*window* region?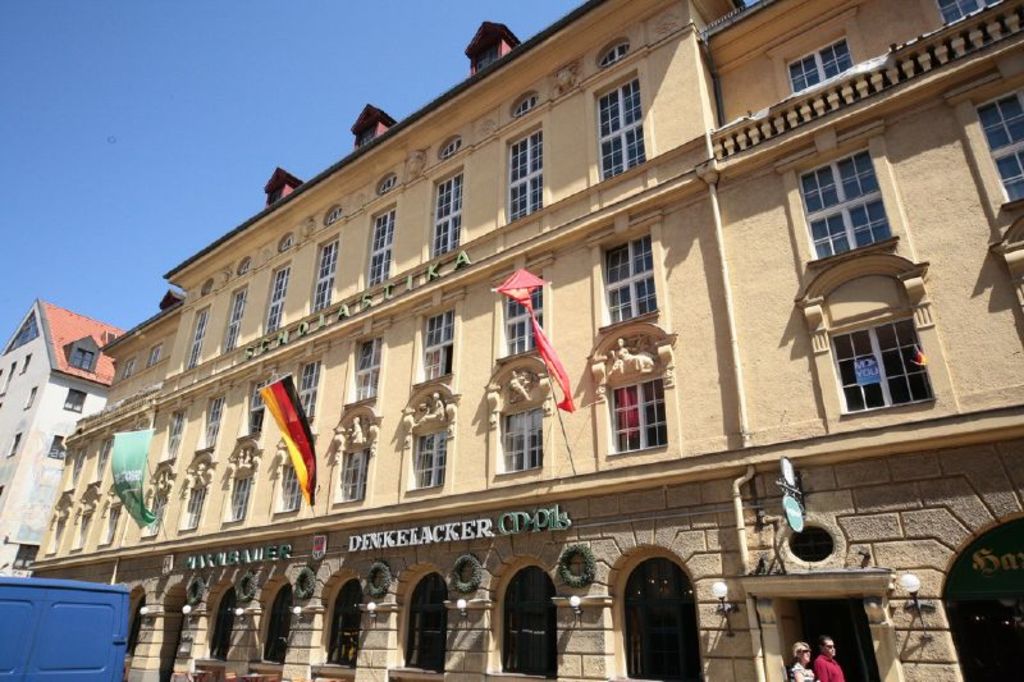
select_region(406, 425, 449, 494)
